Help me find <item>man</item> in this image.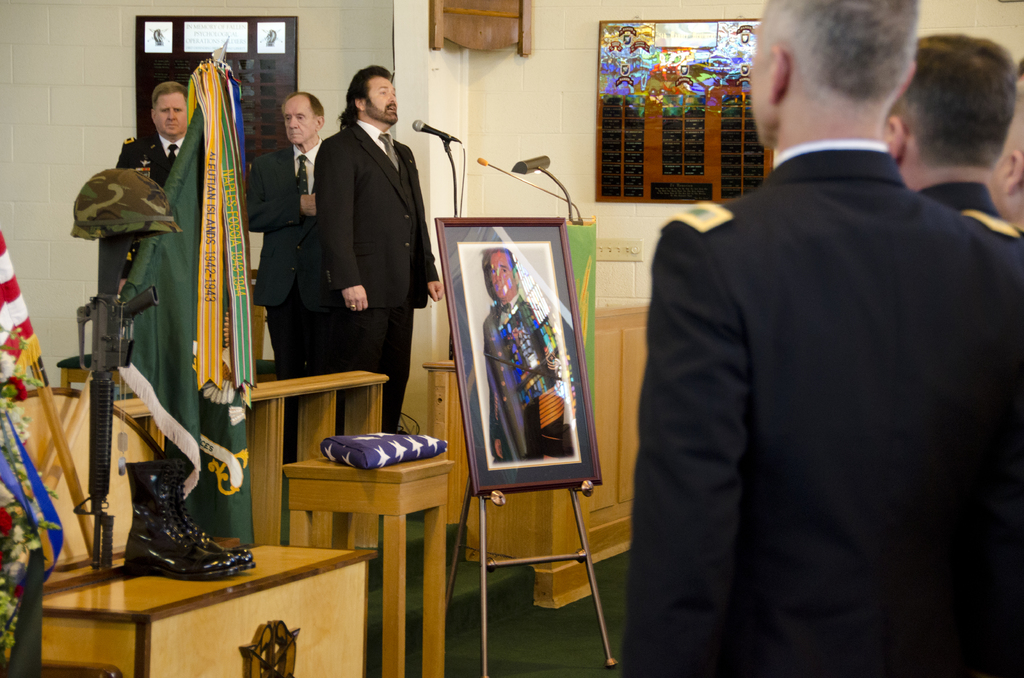
Found it: region(114, 79, 186, 294).
